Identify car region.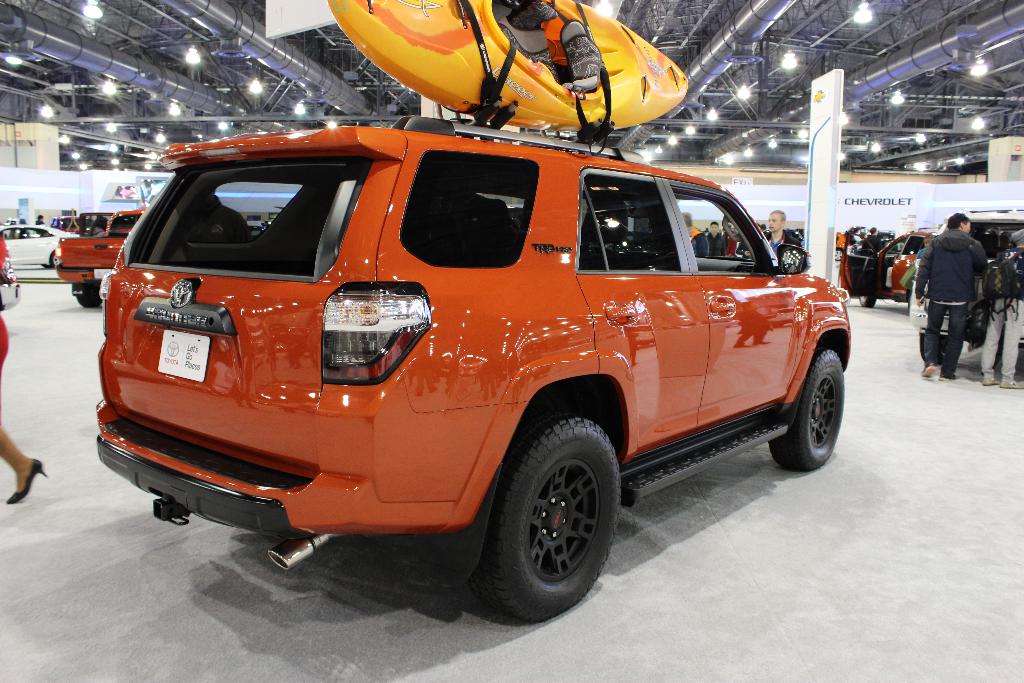
Region: crop(918, 209, 1023, 363).
